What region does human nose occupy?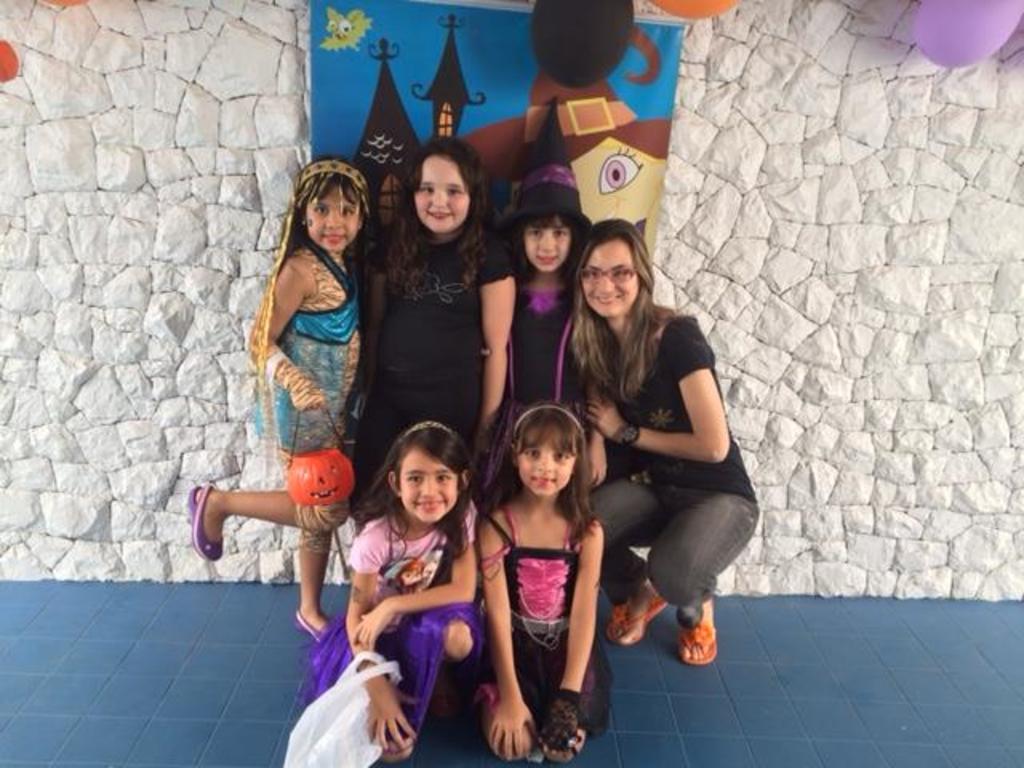
541/230/554/251.
